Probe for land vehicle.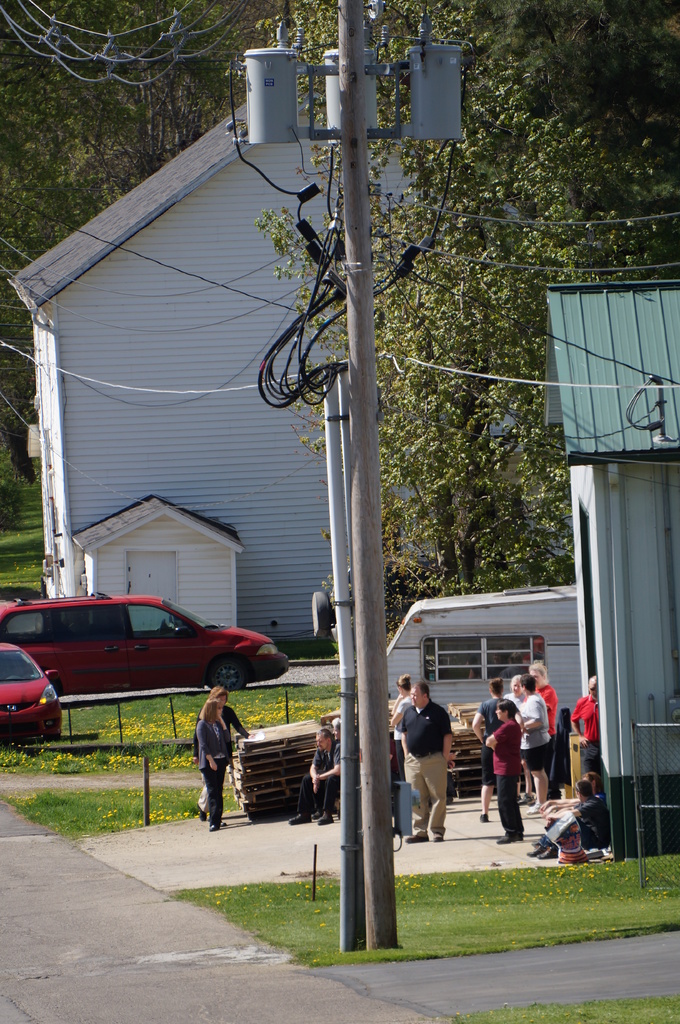
Probe result: box(6, 590, 292, 723).
